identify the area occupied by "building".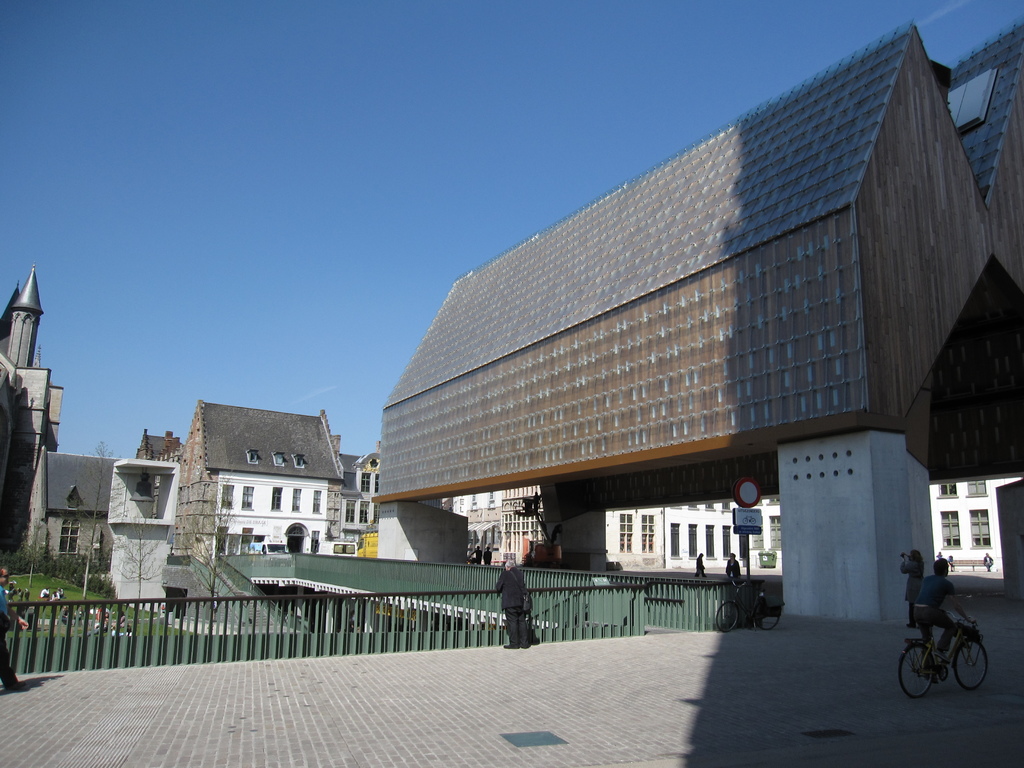
Area: {"left": 341, "top": 441, "right": 378, "bottom": 548}.
